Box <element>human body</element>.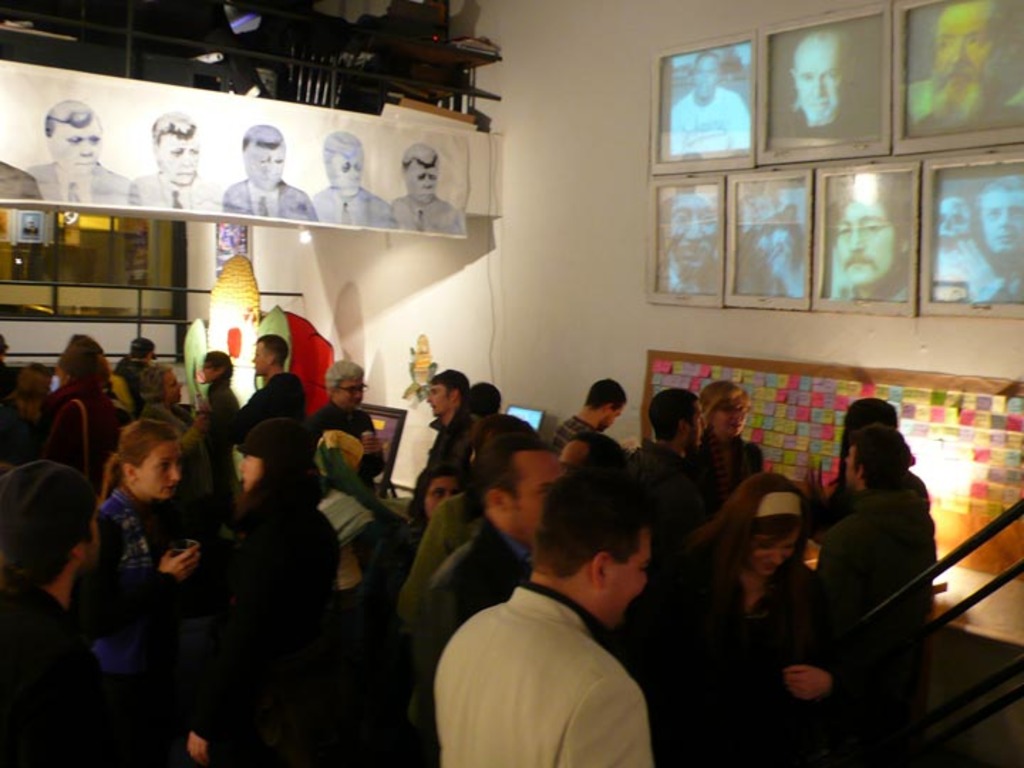
select_region(666, 81, 751, 152).
